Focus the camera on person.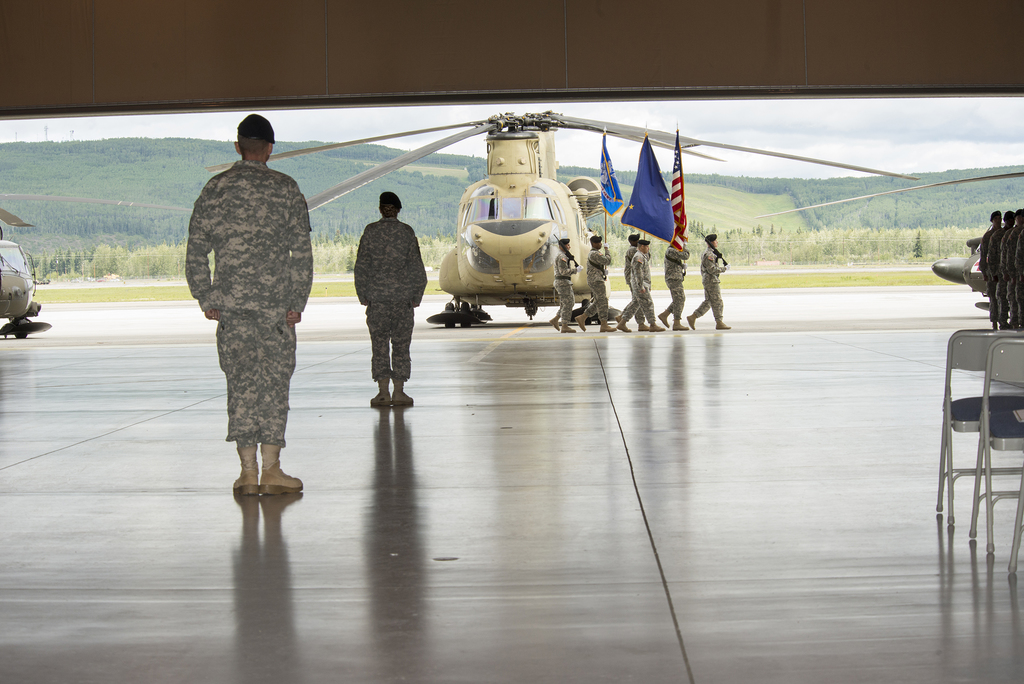
Focus region: [687, 232, 728, 330].
